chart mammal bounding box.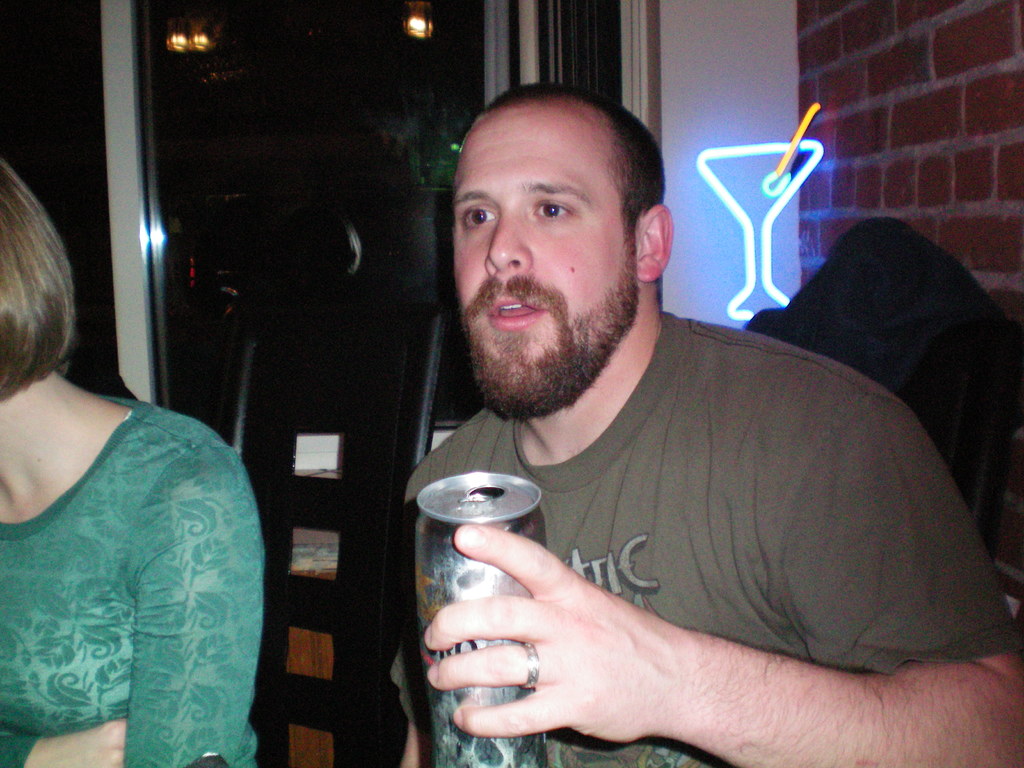
Charted: [0,250,262,767].
